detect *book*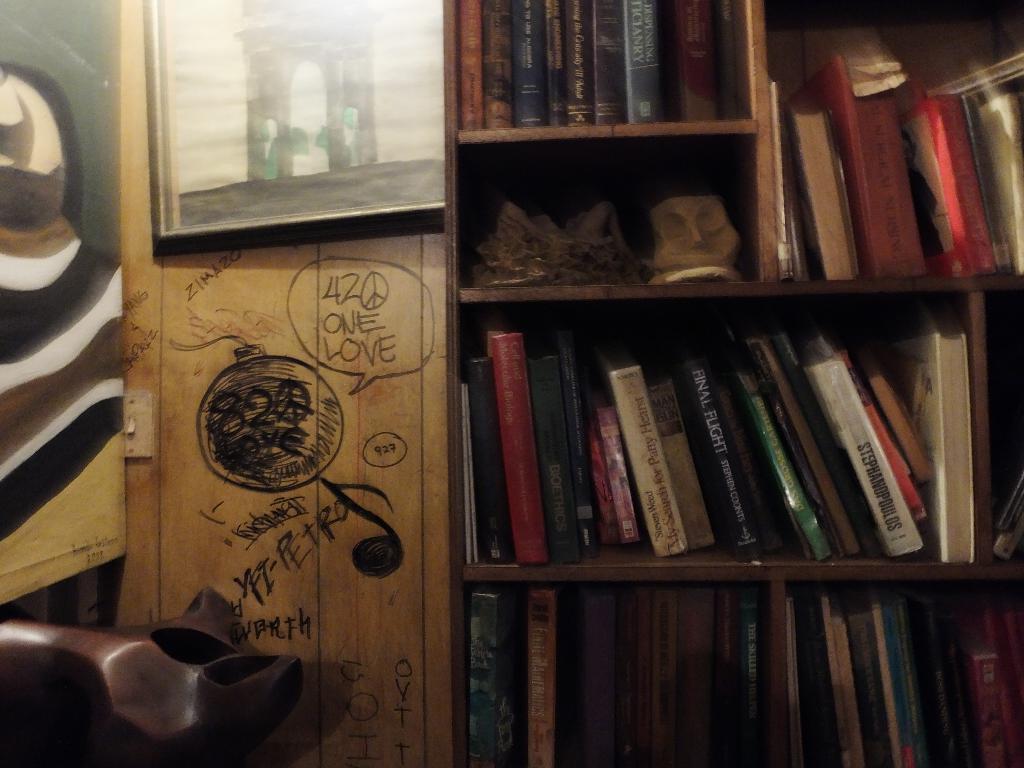
599, 352, 690, 557
